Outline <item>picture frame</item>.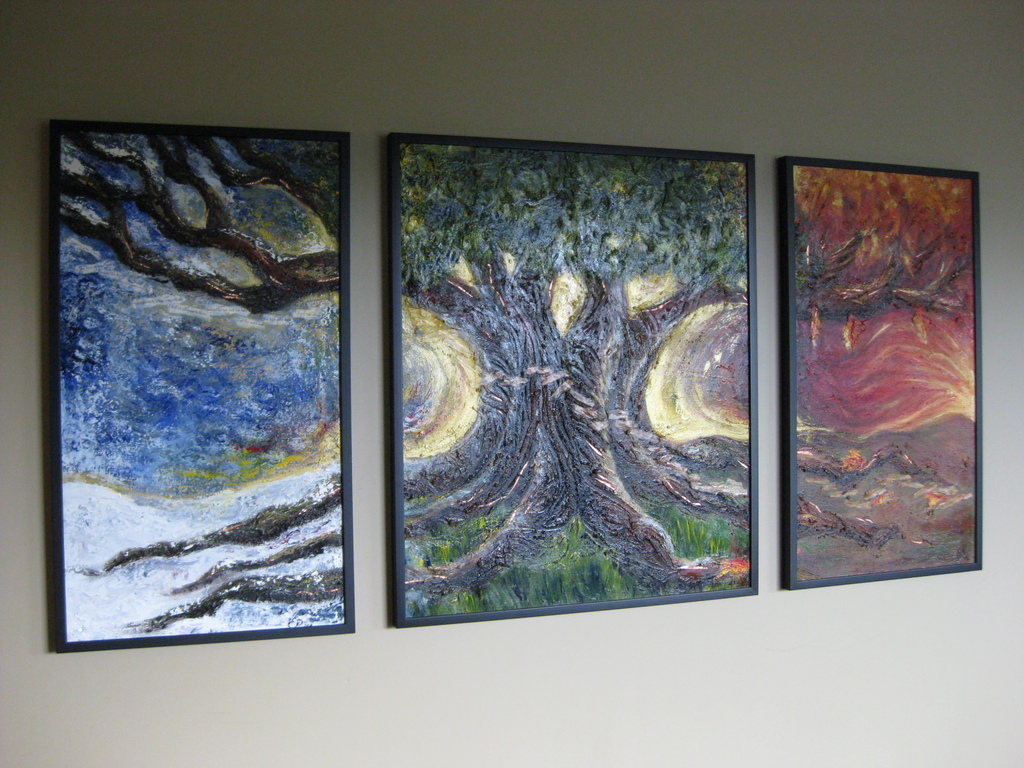
Outline: [783,158,980,589].
